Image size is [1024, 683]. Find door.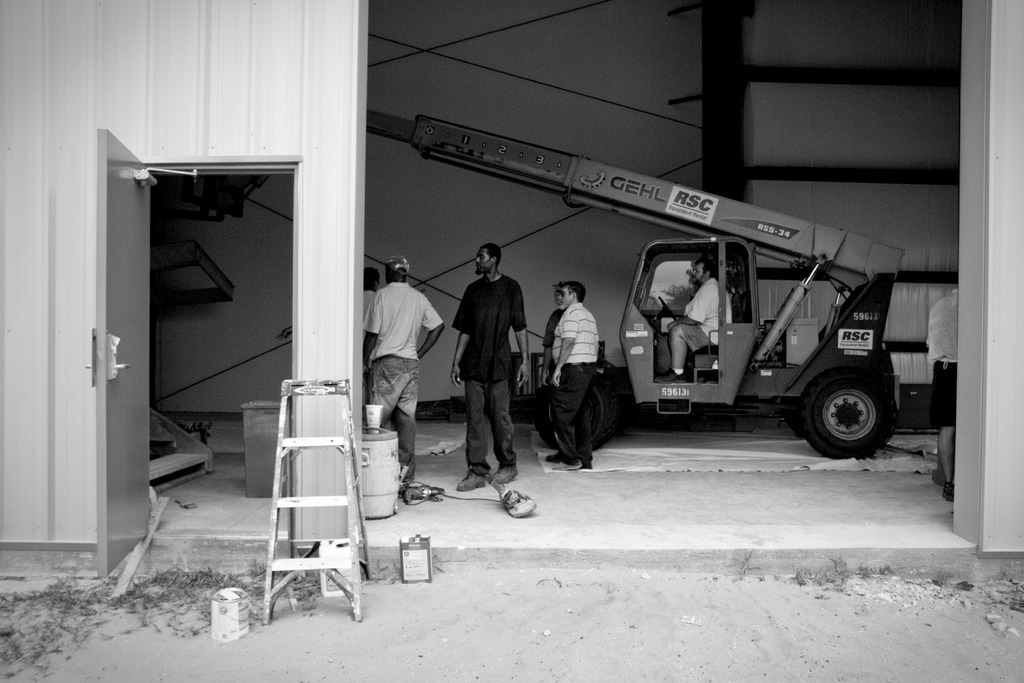
[left=98, top=120, right=299, bottom=587].
